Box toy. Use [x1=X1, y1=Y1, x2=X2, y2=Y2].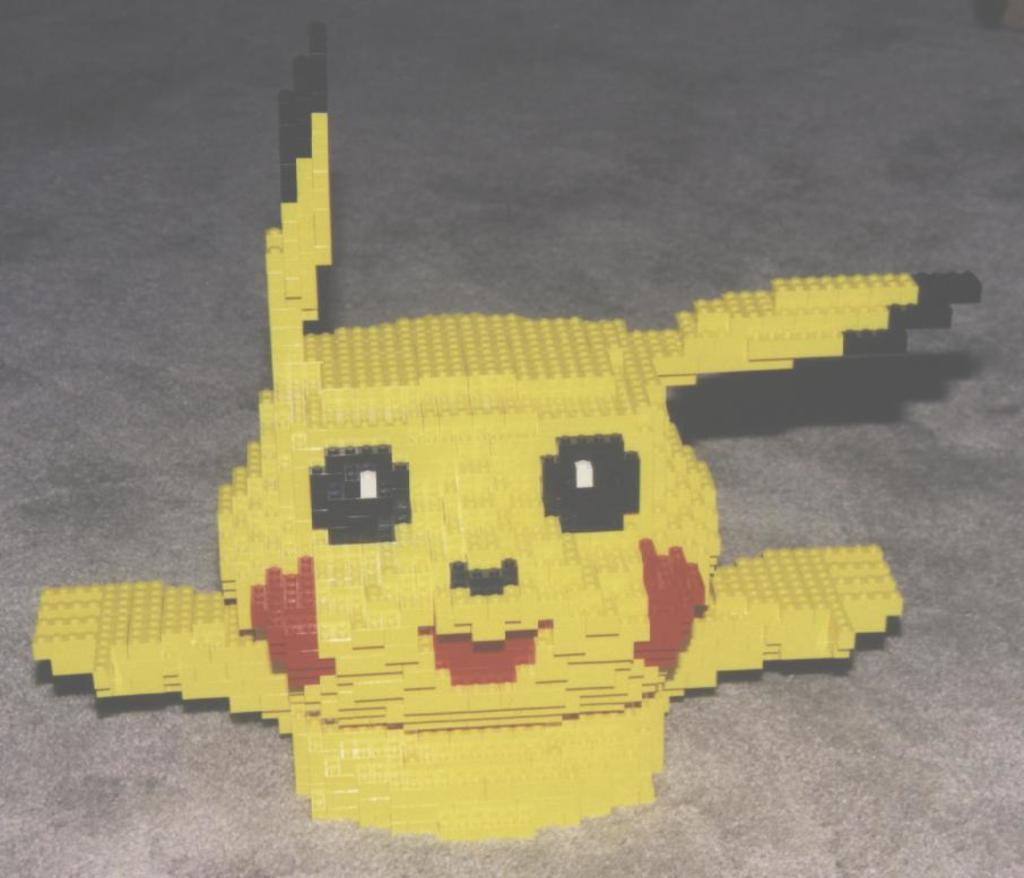
[x1=81, y1=85, x2=977, y2=784].
